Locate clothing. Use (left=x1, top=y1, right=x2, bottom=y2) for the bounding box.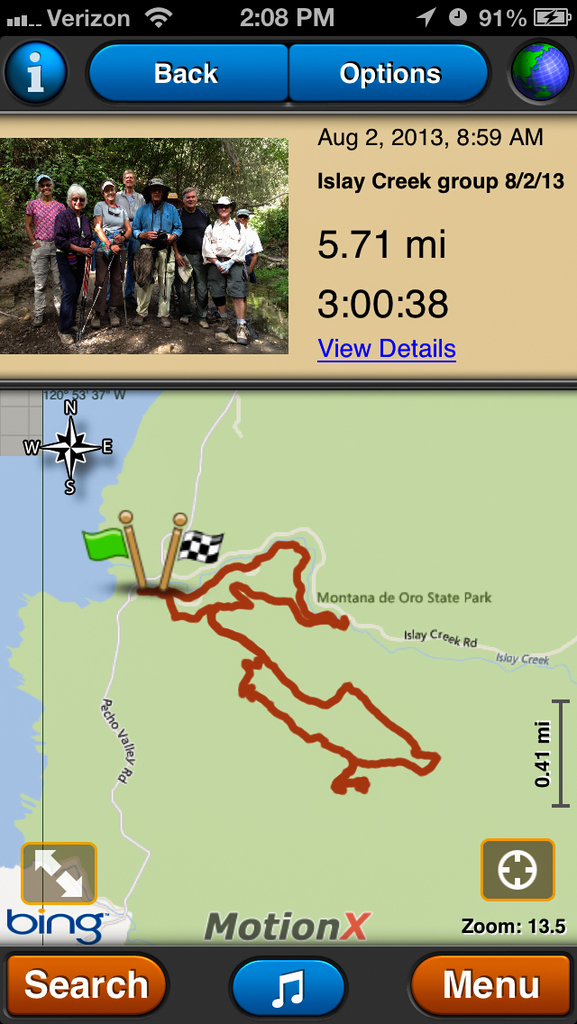
(left=24, top=198, right=63, bottom=317).
